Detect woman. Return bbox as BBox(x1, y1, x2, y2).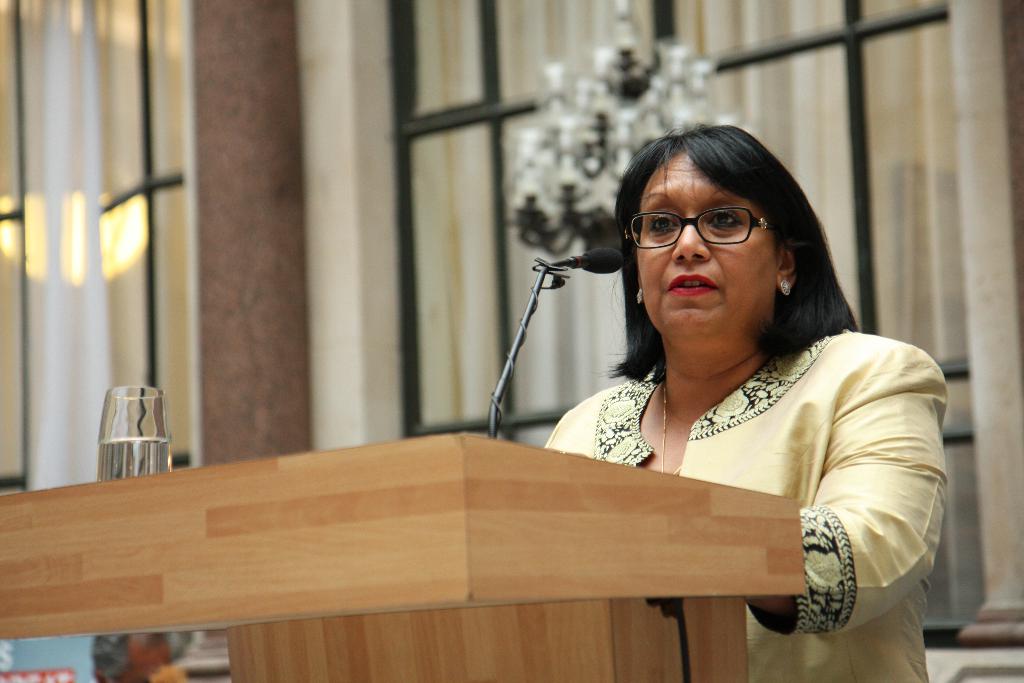
BBox(527, 114, 970, 681).
